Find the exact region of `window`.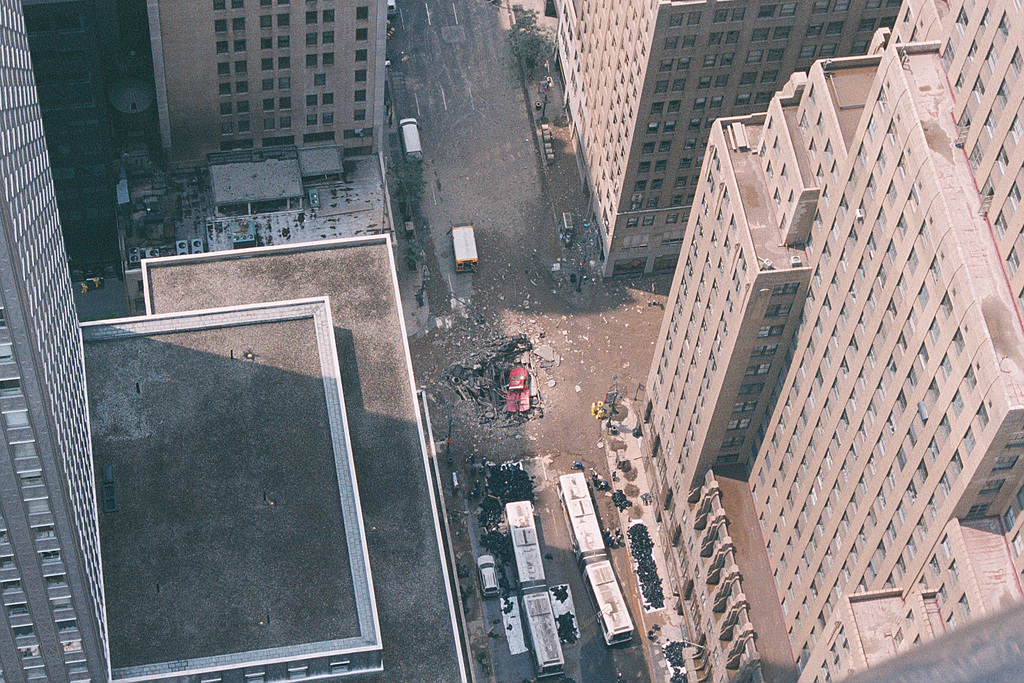
Exact region: bbox=(353, 2, 371, 124).
